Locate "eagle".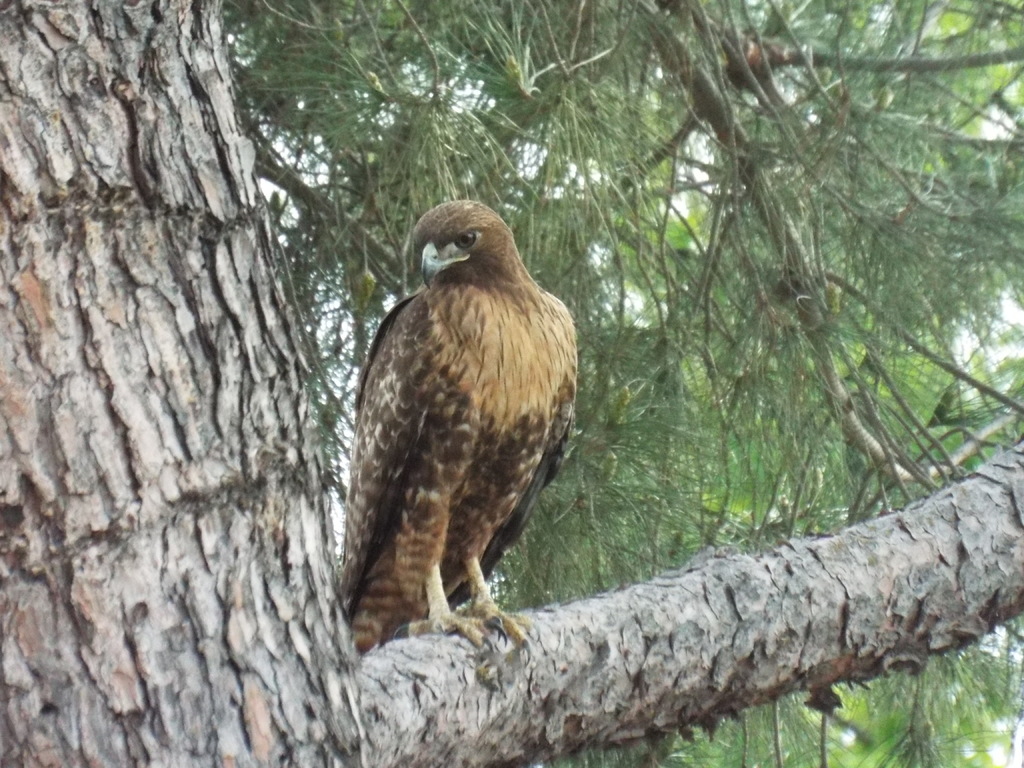
Bounding box: <region>334, 199, 583, 664</region>.
